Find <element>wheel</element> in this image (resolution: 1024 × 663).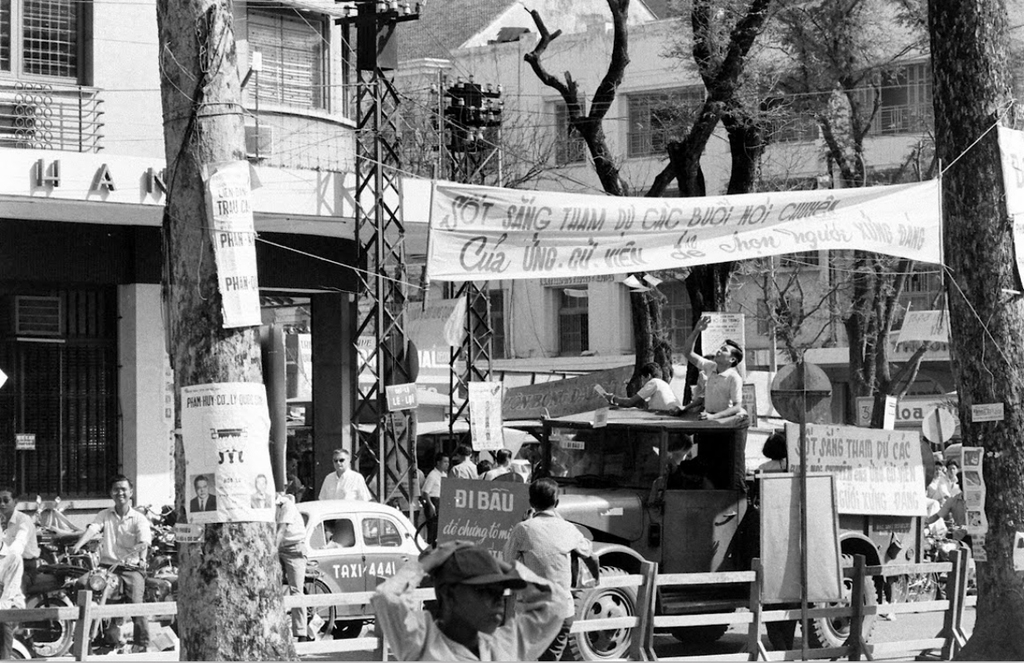
(x1=8, y1=646, x2=22, y2=659).
